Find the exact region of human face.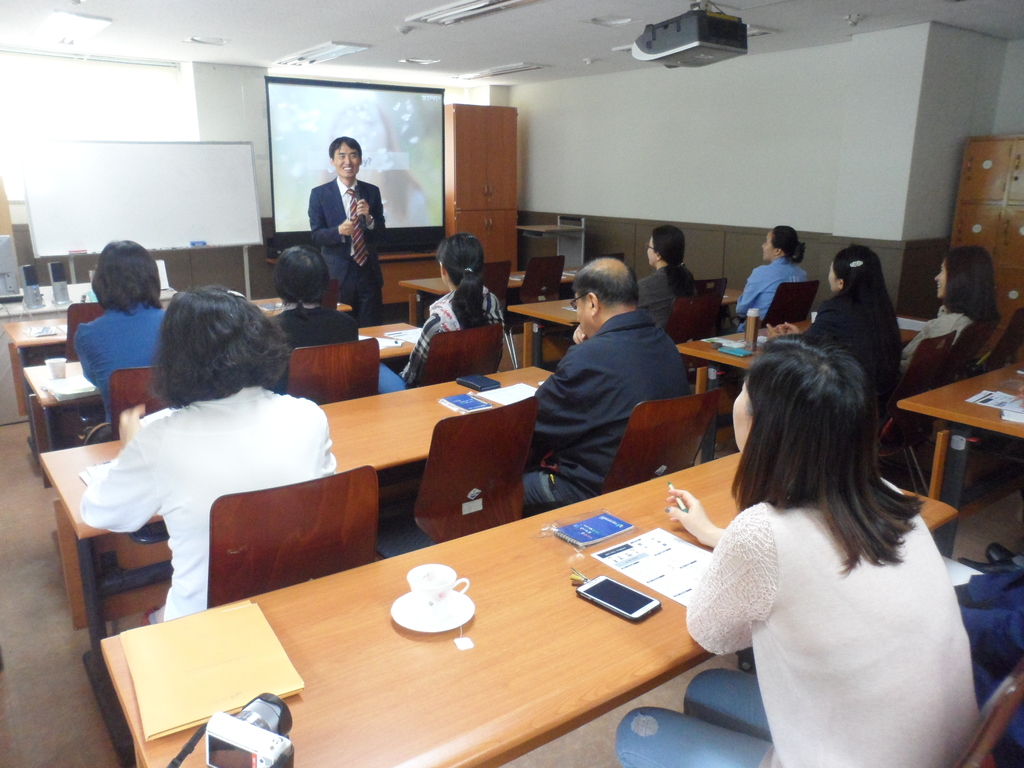
Exact region: 824/259/836/289.
